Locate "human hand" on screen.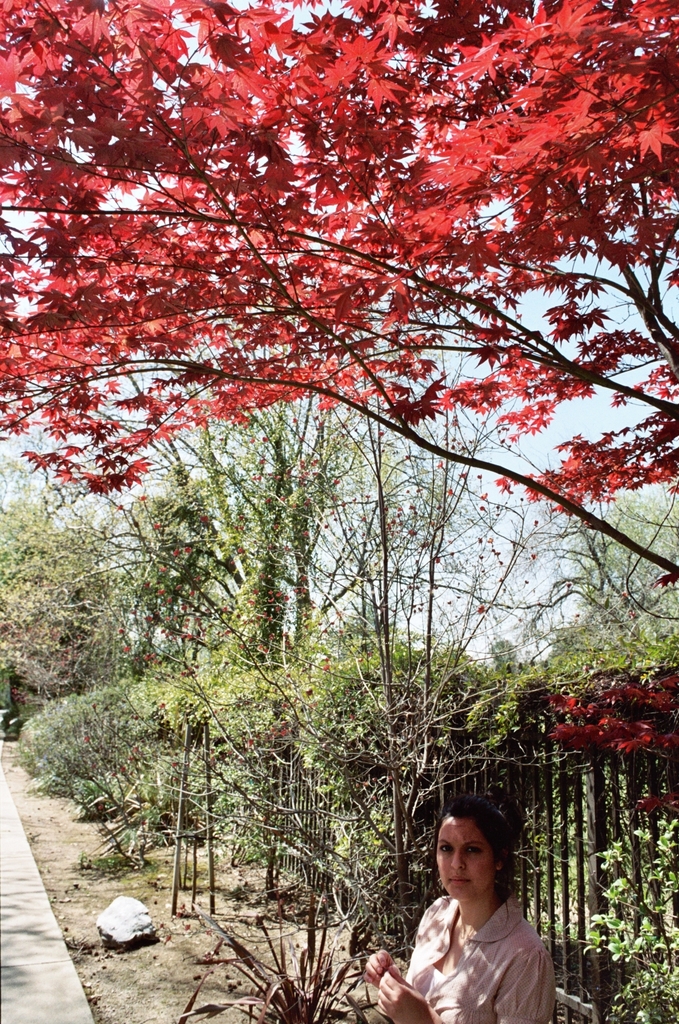
On screen at l=362, t=949, r=395, b=986.
